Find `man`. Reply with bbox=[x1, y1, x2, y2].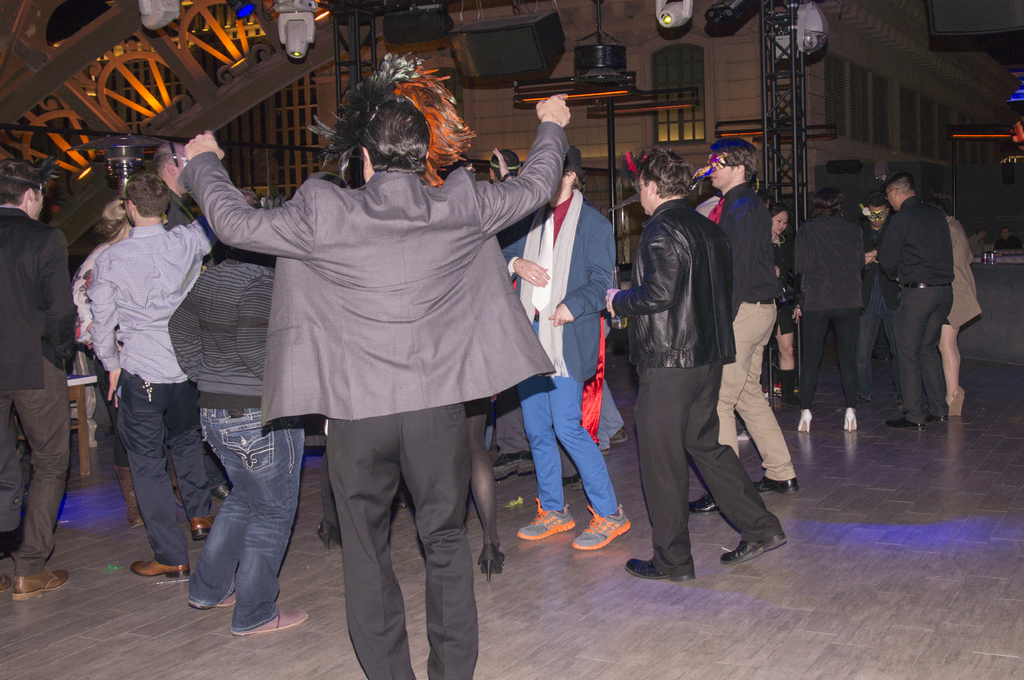
bbox=[608, 139, 786, 583].
